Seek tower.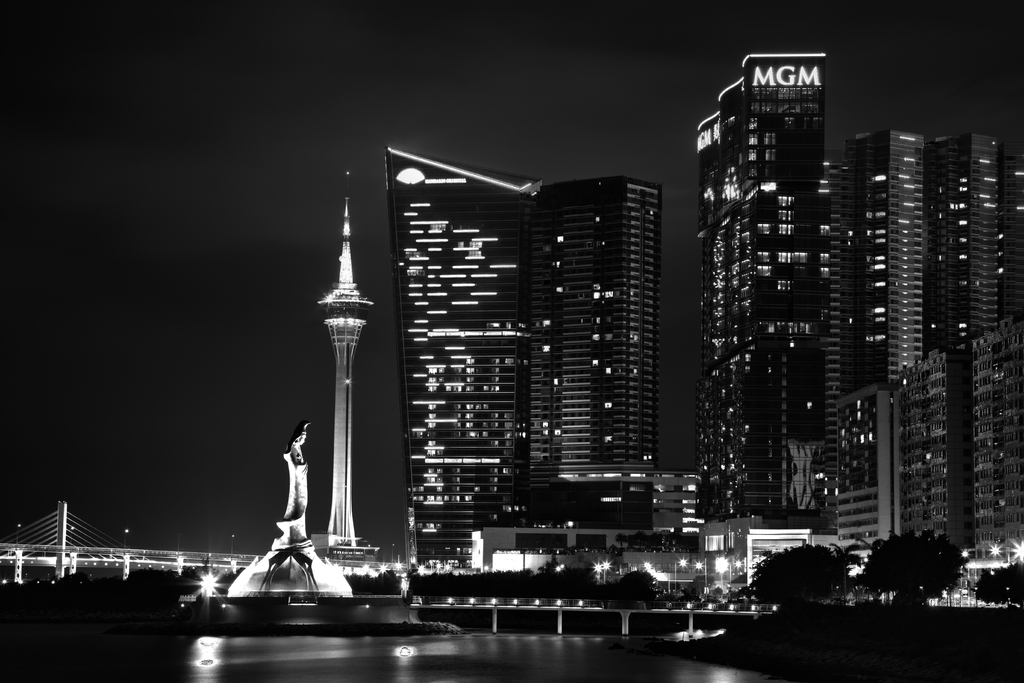
x1=380 y1=145 x2=662 y2=569.
